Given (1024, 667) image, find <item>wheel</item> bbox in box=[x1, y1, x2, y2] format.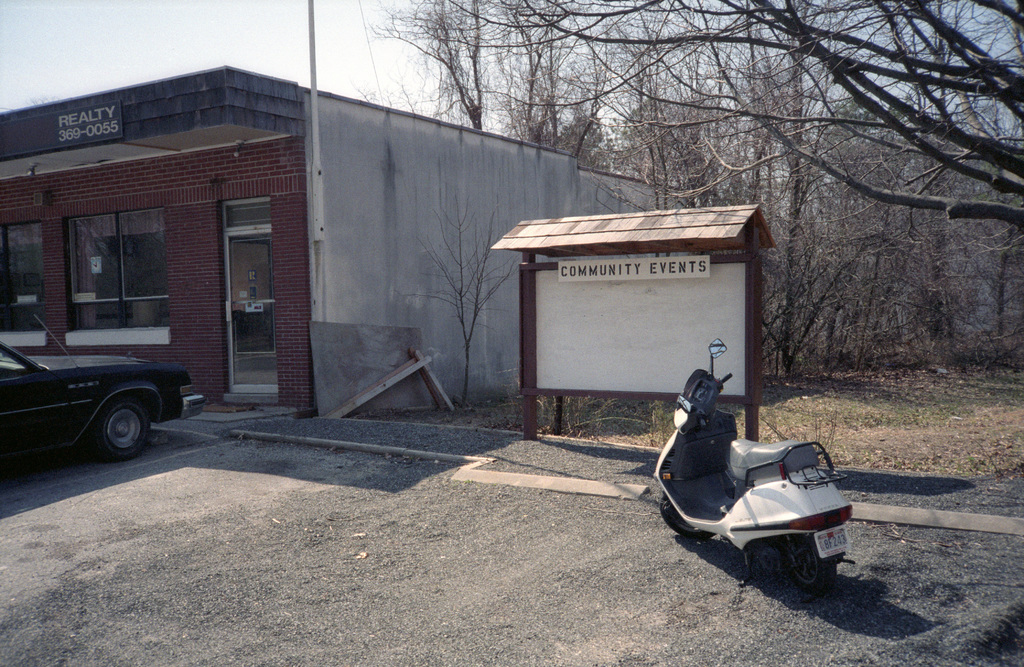
box=[782, 525, 837, 593].
